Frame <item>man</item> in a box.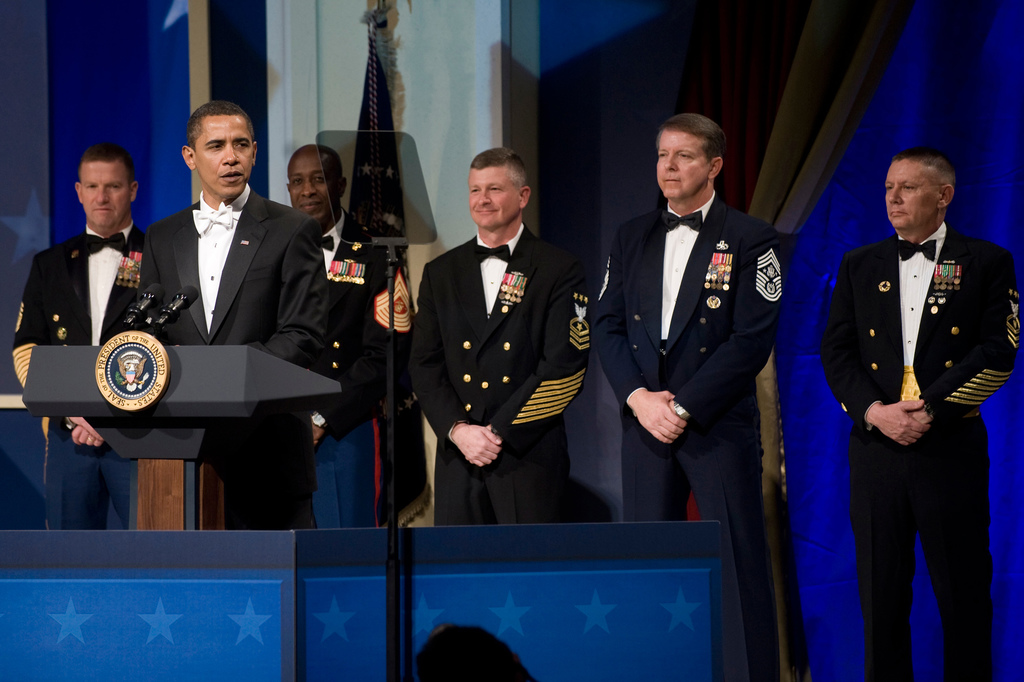
[414,141,593,524].
